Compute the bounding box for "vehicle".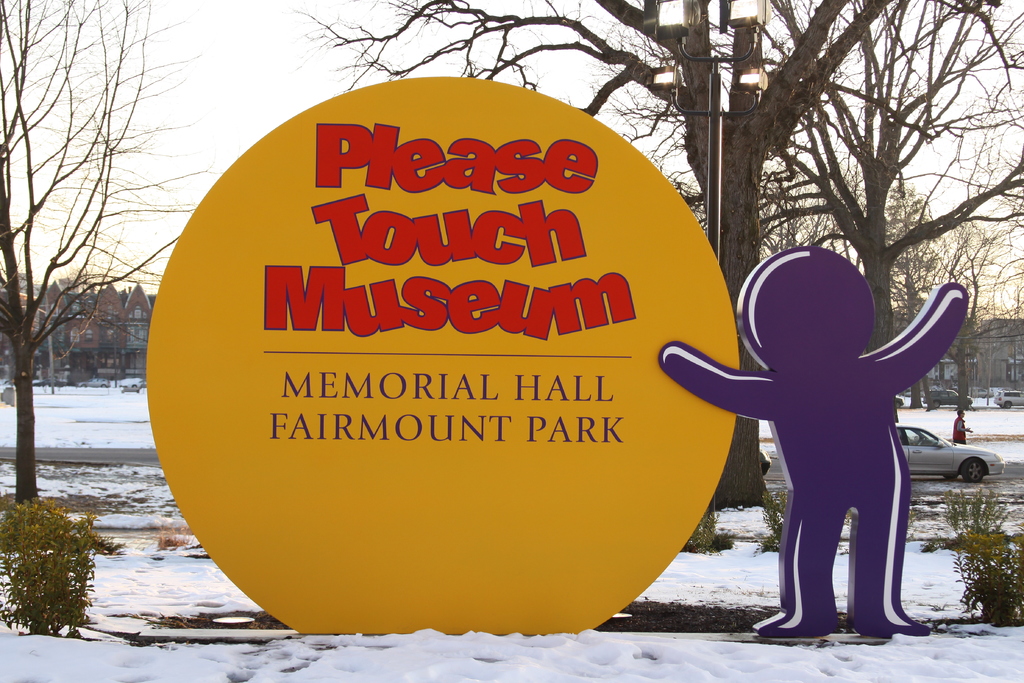
l=891, t=395, r=903, b=410.
